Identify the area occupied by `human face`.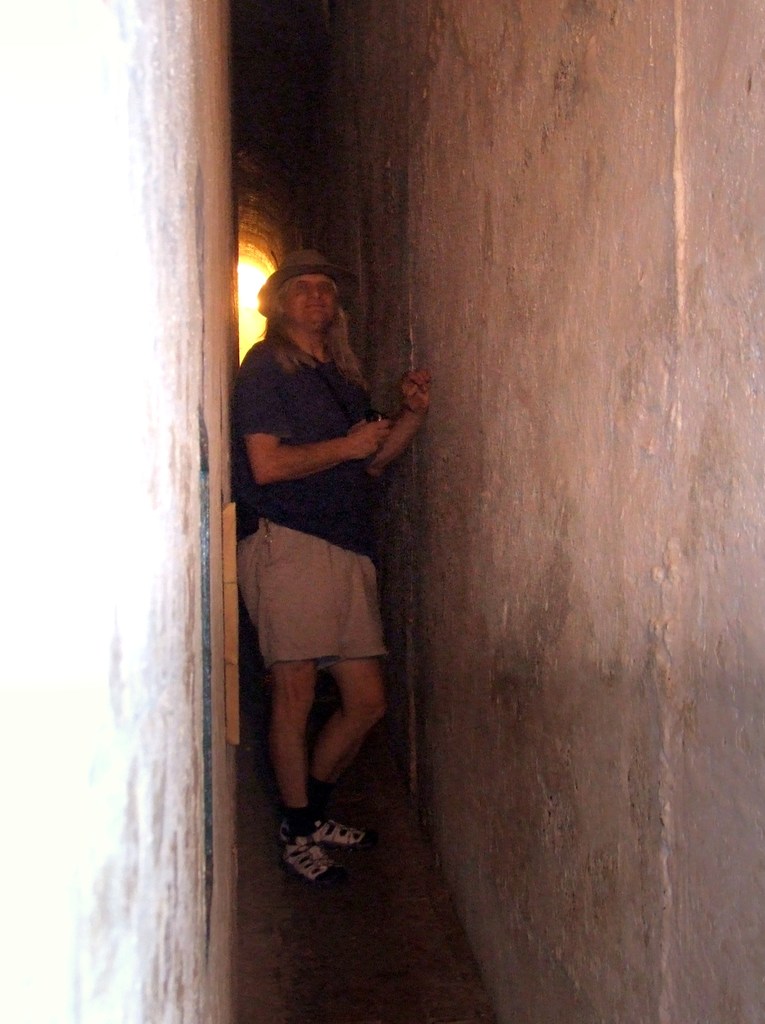
Area: [285,273,337,328].
